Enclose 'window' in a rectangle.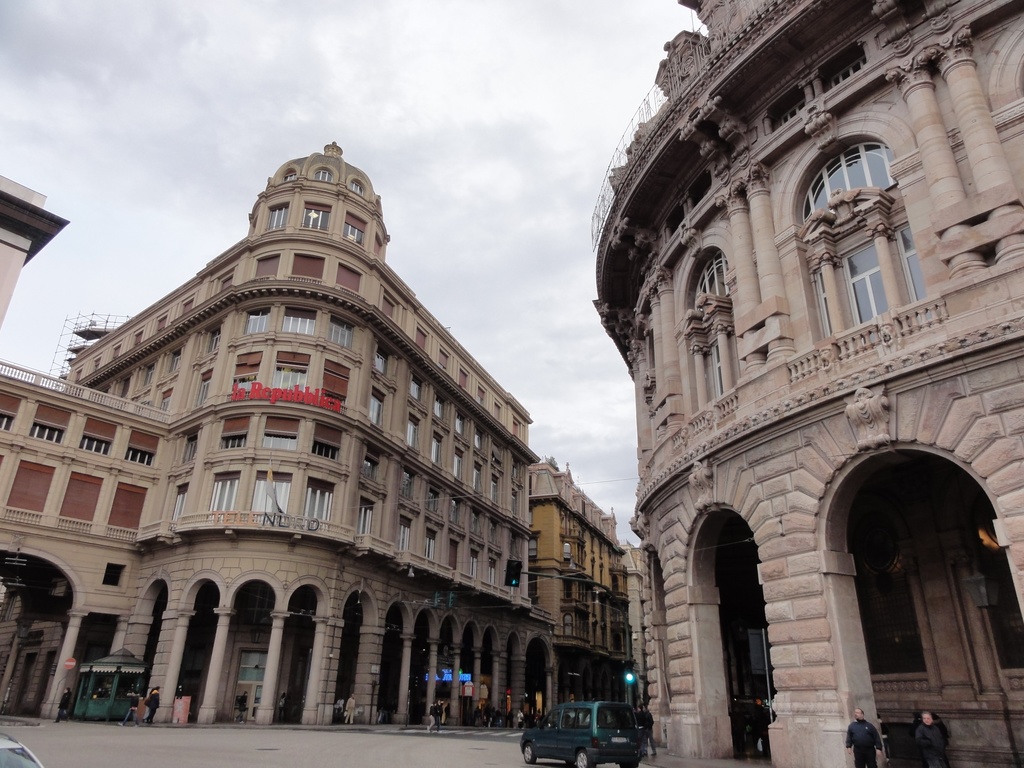
locate(298, 204, 331, 228).
